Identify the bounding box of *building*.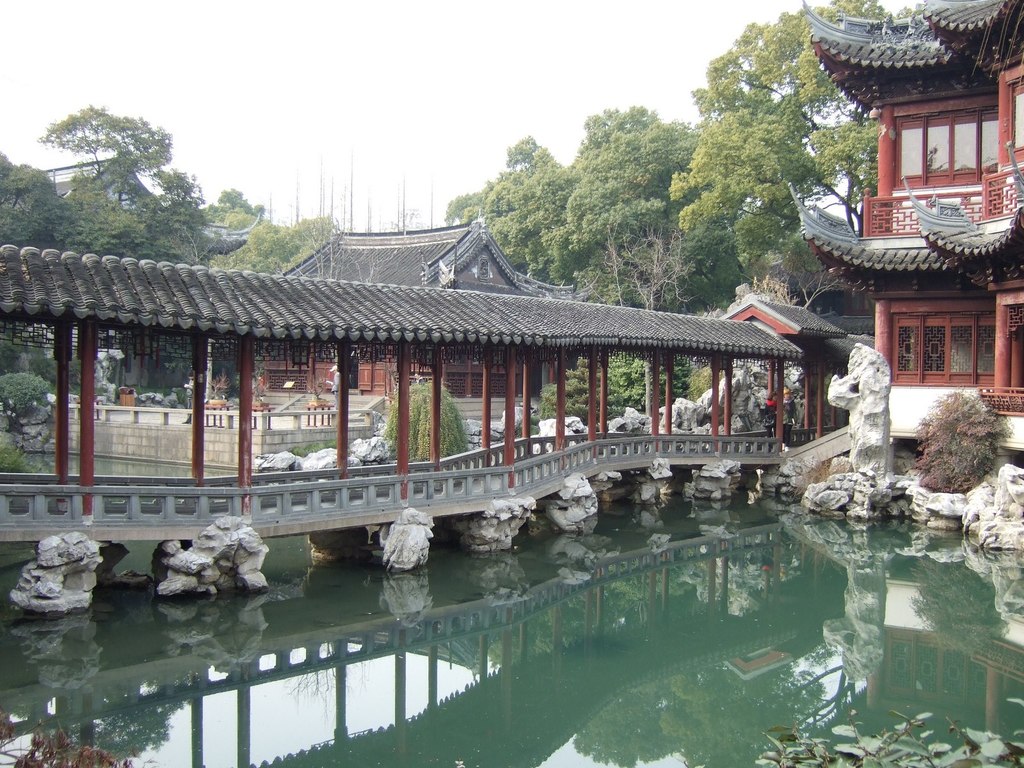
select_region(275, 224, 572, 403).
